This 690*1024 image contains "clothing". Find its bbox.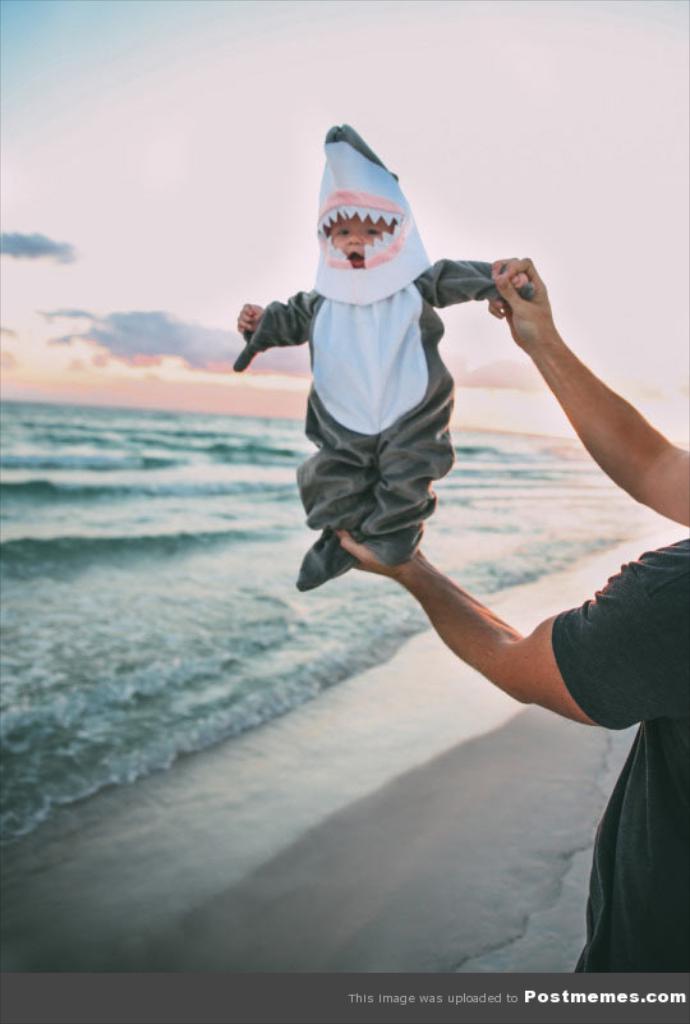
locate(250, 170, 524, 584).
